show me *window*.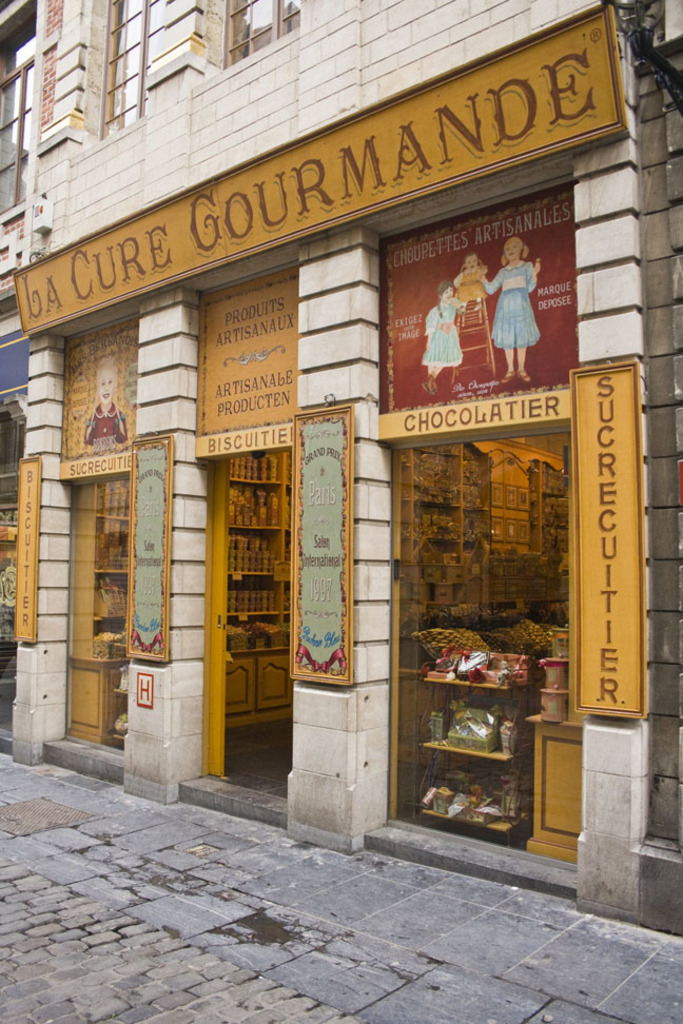
*window* is here: box=[75, 29, 145, 134].
